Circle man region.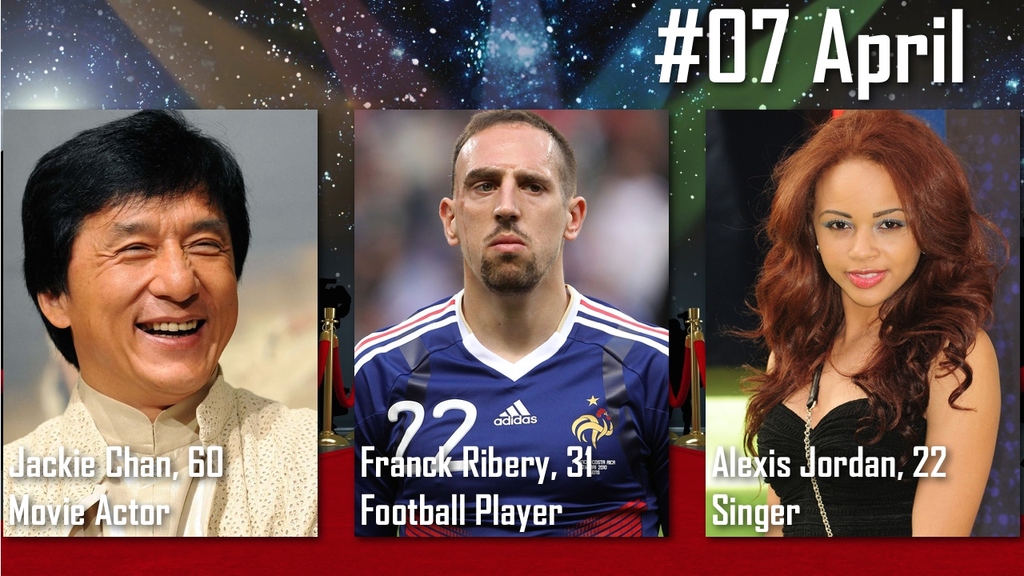
Region: region(338, 127, 692, 540).
